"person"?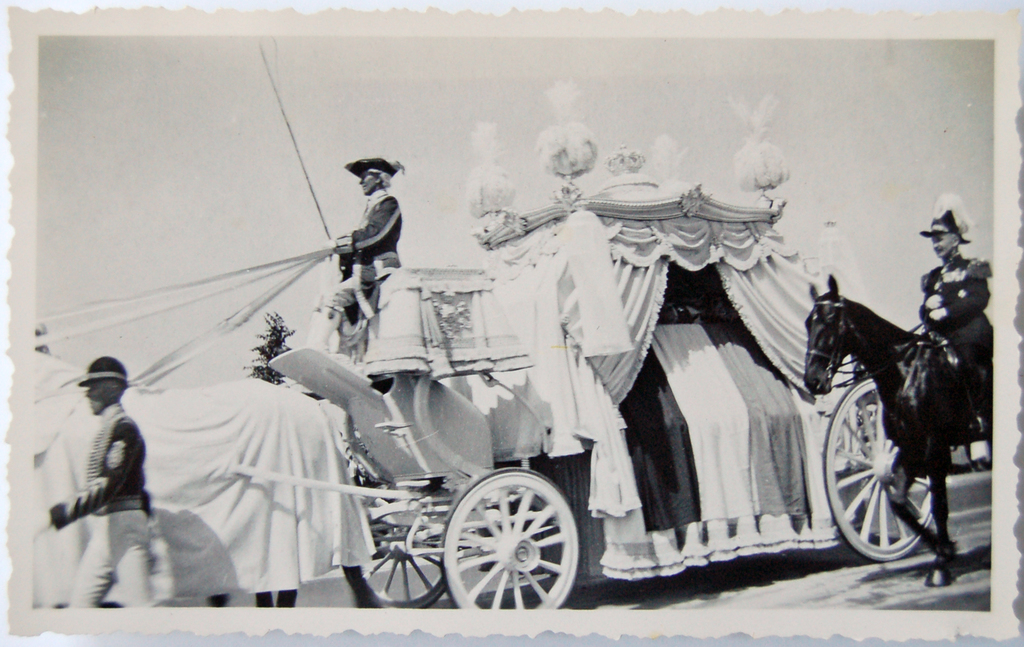
[331,152,402,303]
